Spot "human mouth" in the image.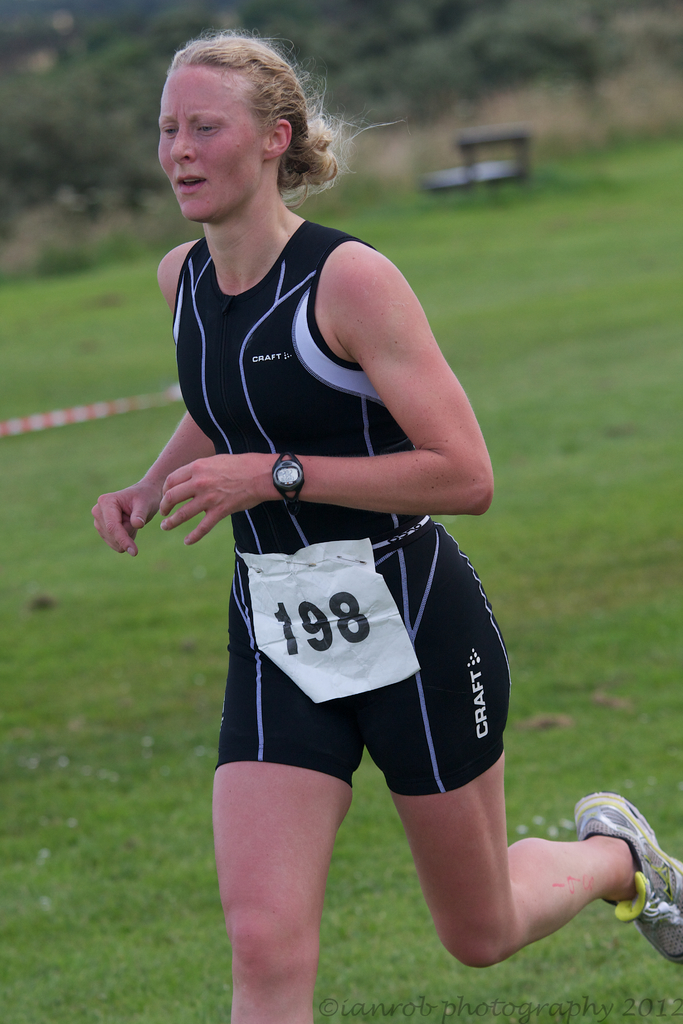
"human mouth" found at (175,175,206,192).
